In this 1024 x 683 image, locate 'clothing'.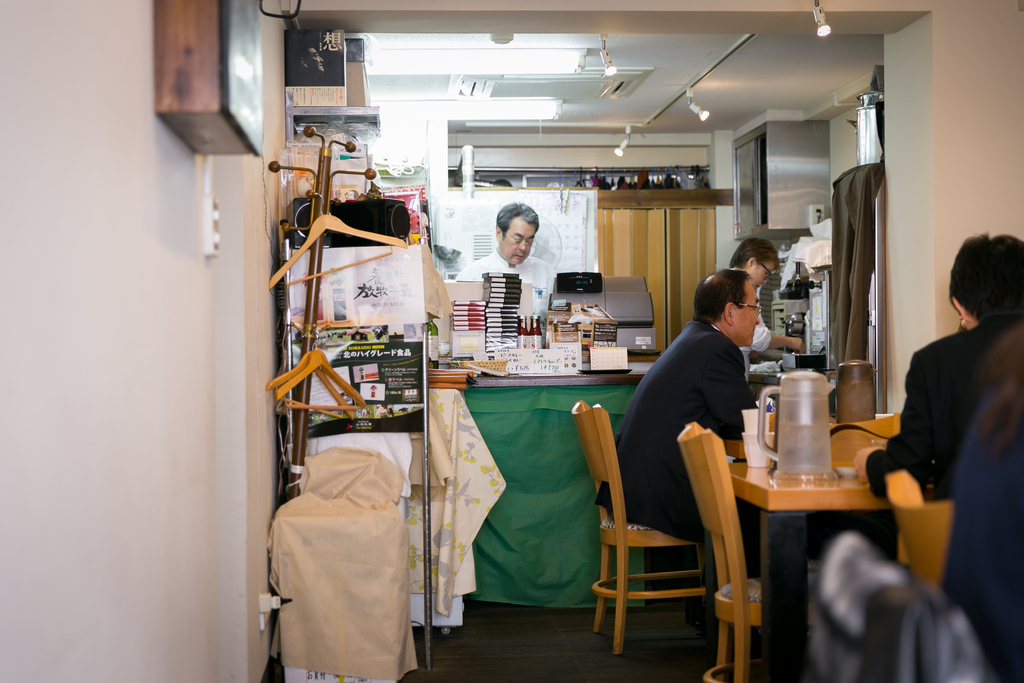
Bounding box: {"x1": 857, "y1": 302, "x2": 1017, "y2": 506}.
